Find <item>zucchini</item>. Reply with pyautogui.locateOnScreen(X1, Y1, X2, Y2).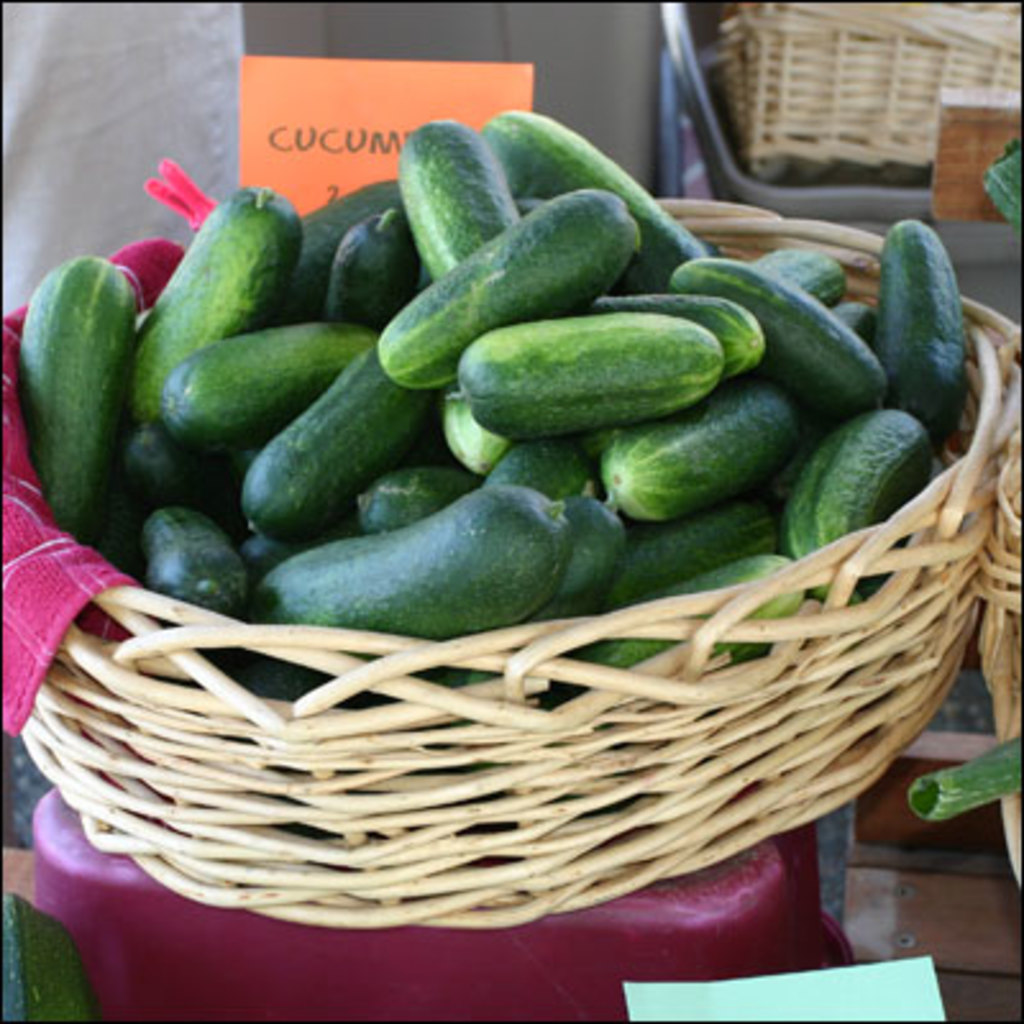
pyautogui.locateOnScreen(484, 95, 671, 289).
